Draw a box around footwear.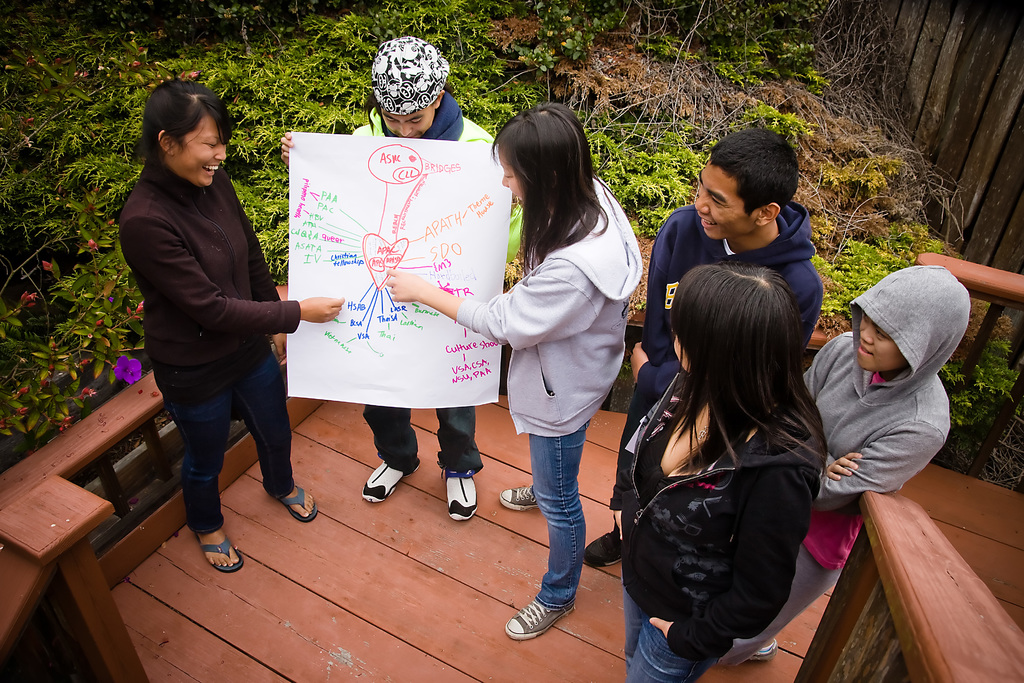
[751, 634, 778, 662].
